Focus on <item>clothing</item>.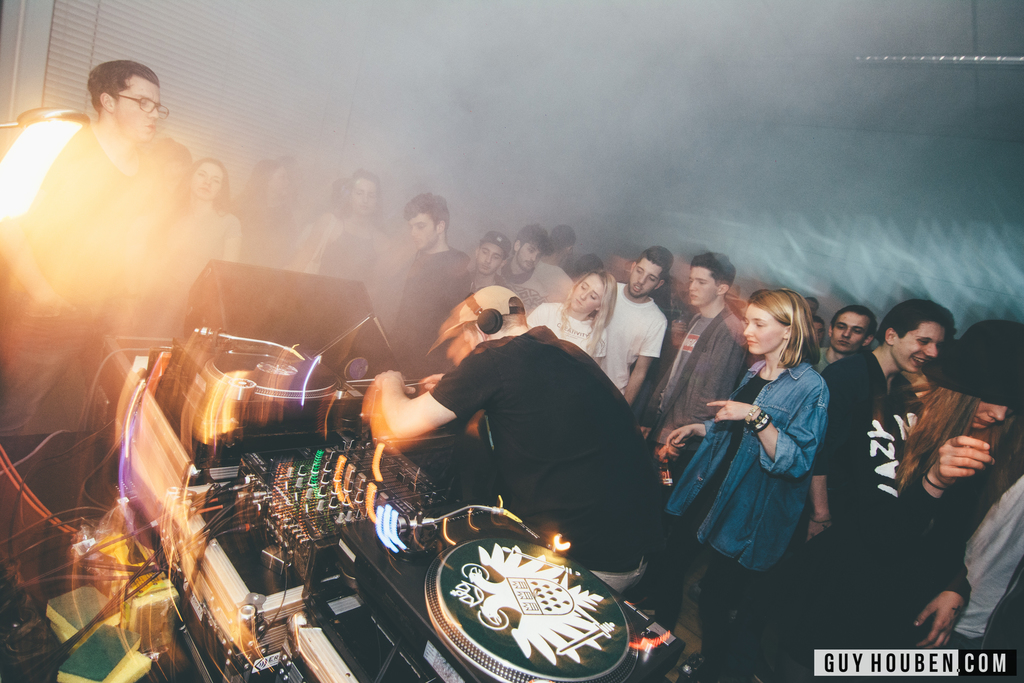
Focused at [x1=383, y1=243, x2=471, y2=381].
